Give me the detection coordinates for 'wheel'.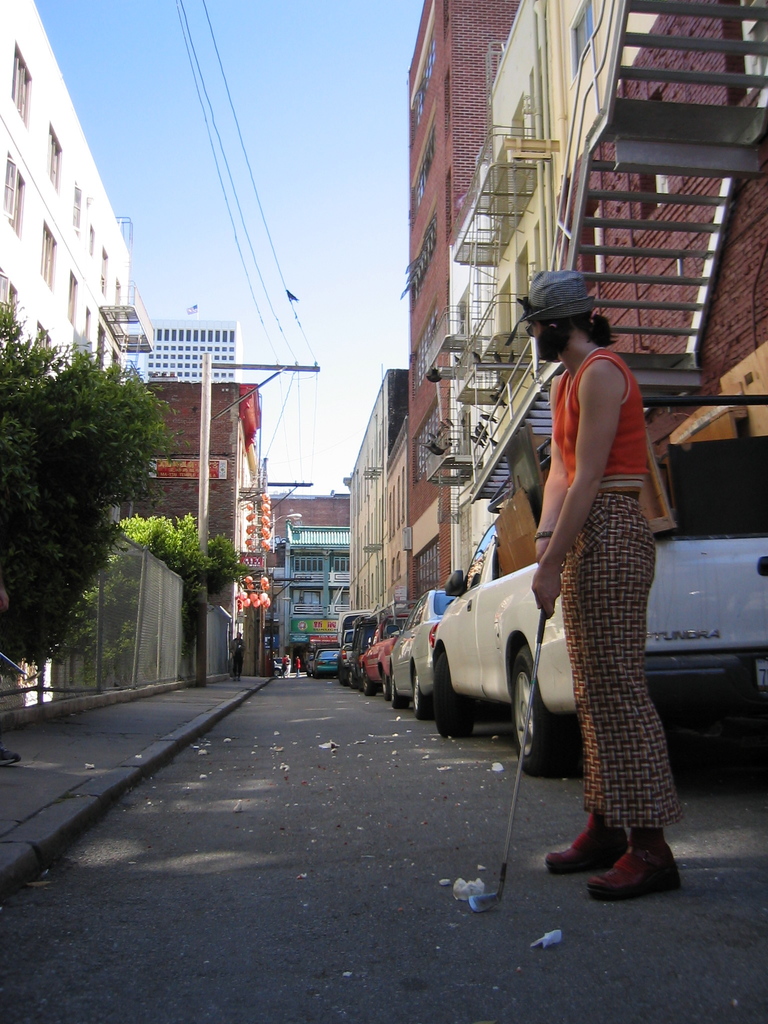
<region>378, 672, 390, 698</region>.
